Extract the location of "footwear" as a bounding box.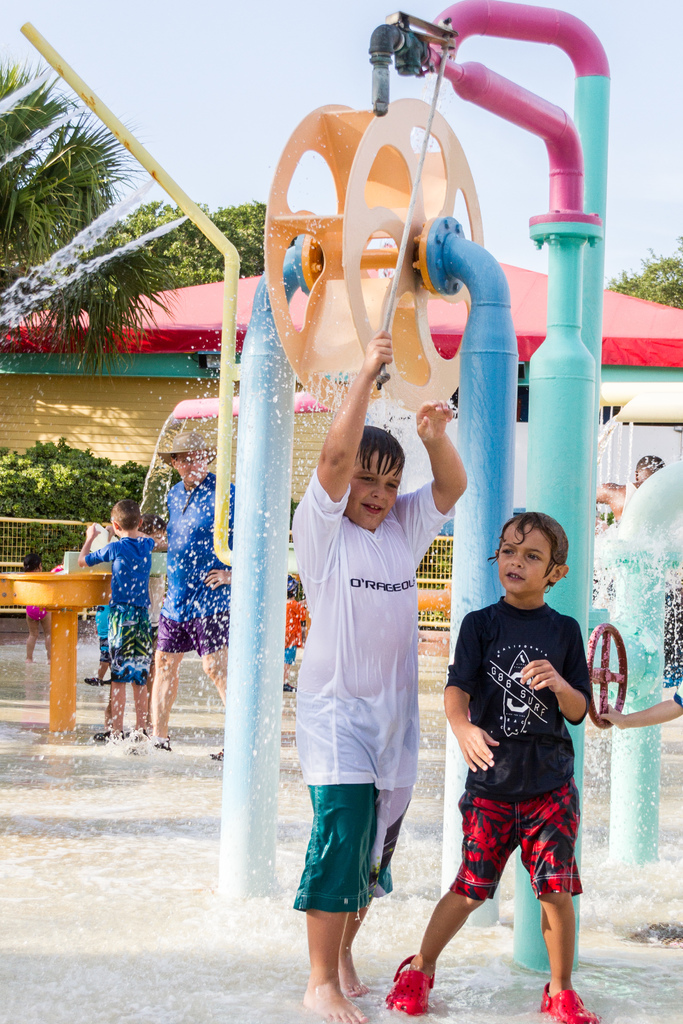
{"x1": 147, "y1": 736, "x2": 165, "y2": 756}.
